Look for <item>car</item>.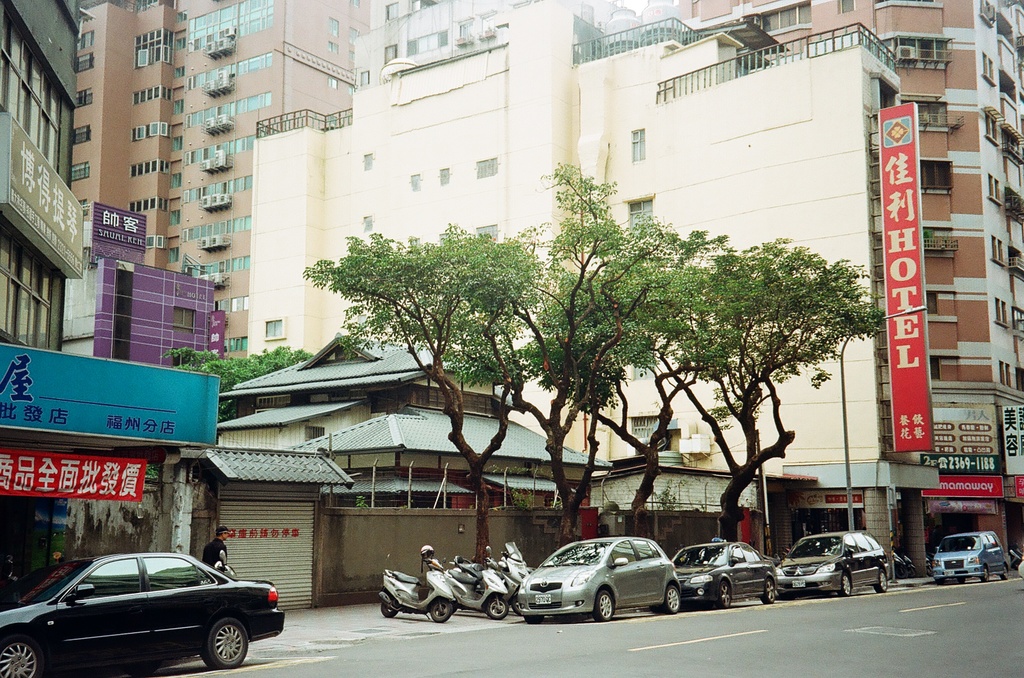
Found: <region>678, 541, 772, 611</region>.
